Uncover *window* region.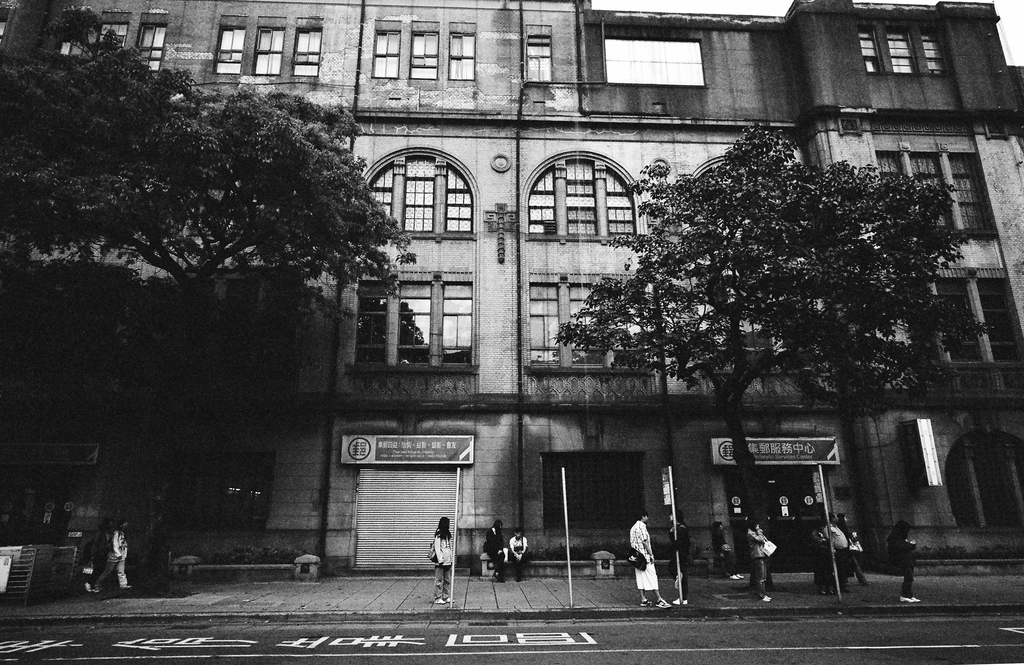
Uncovered: x1=219 y1=23 x2=236 y2=72.
